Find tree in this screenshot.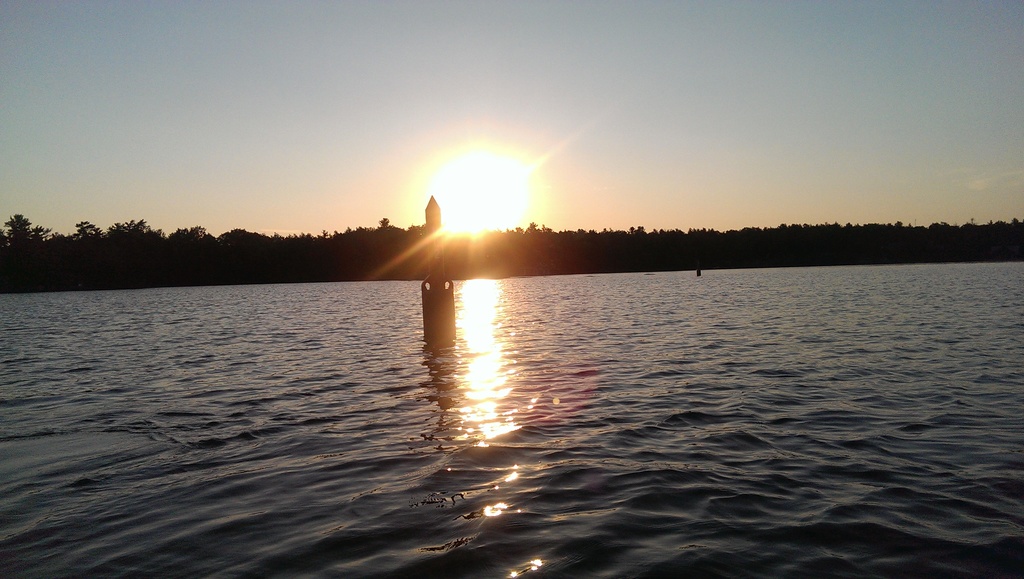
The bounding box for tree is 104, 216, 137, 263.
